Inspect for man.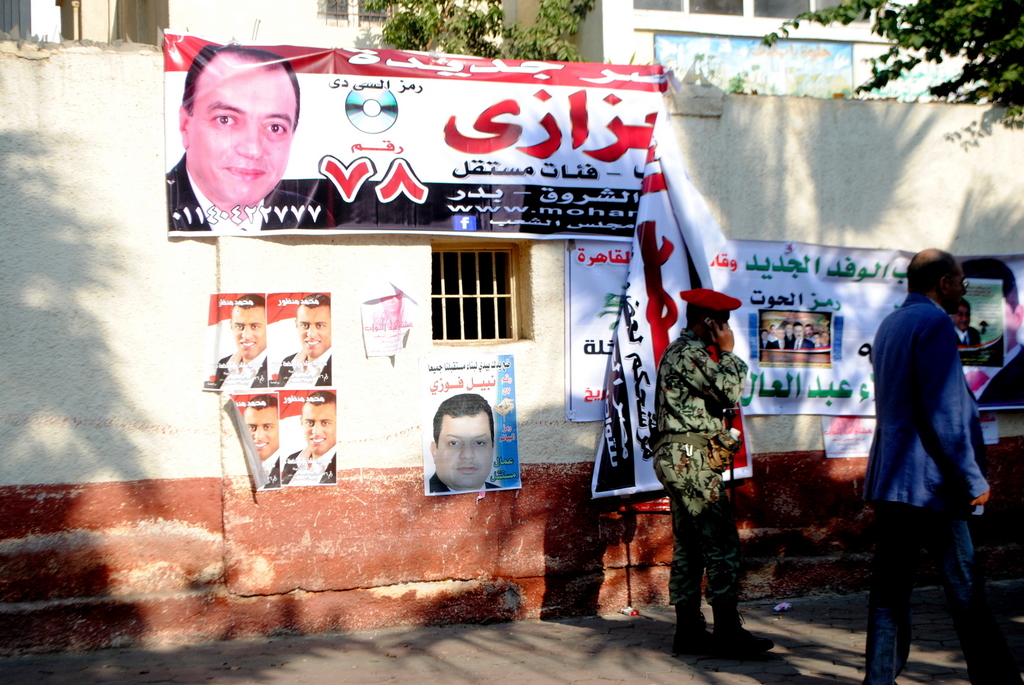
Inspection: 275:290:332:386.
